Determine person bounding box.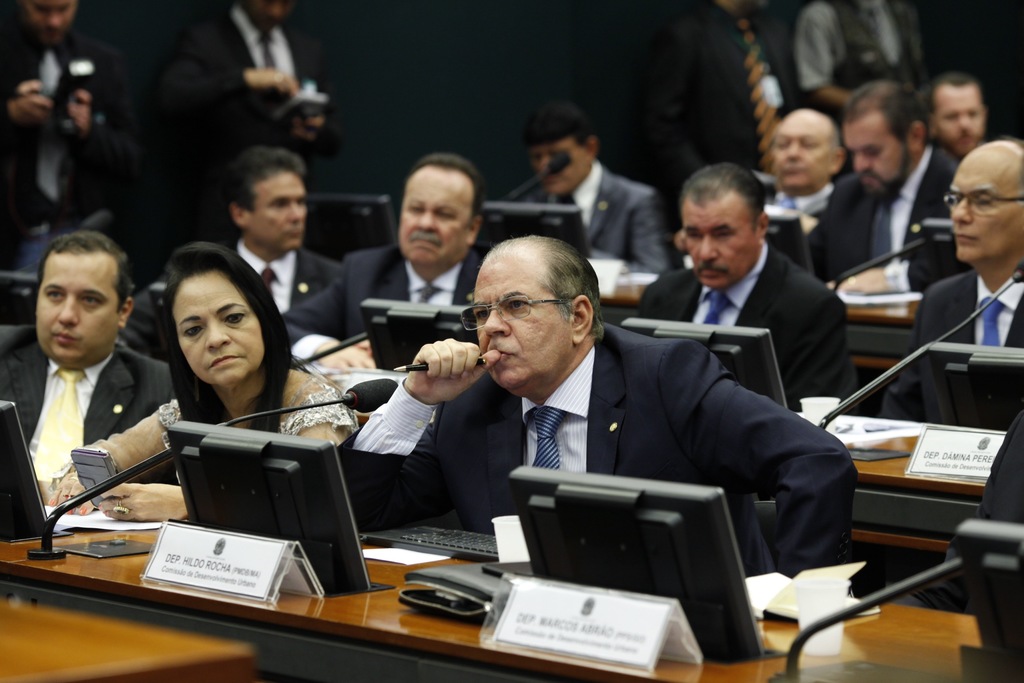
Determined: bbox=(493, 104, 671, 278).
